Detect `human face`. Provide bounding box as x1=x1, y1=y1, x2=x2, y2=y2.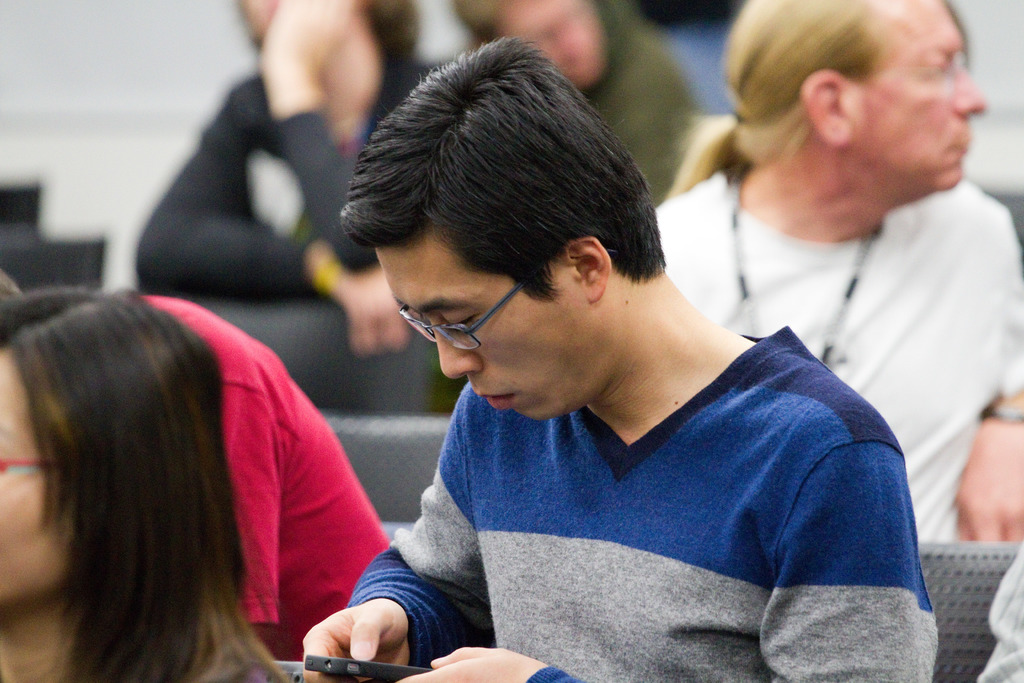
x1=0, y1=352, x2=71, y2=603.
